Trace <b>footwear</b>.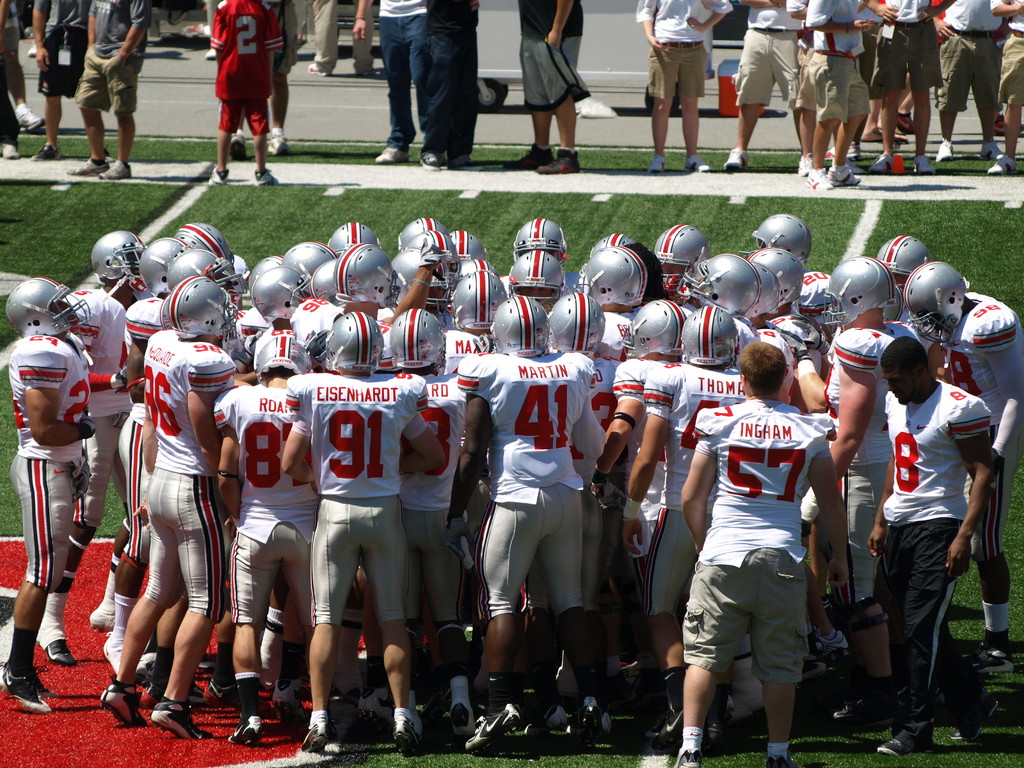
Traced to x1=858 y1=150 x2=893 y2=170.
